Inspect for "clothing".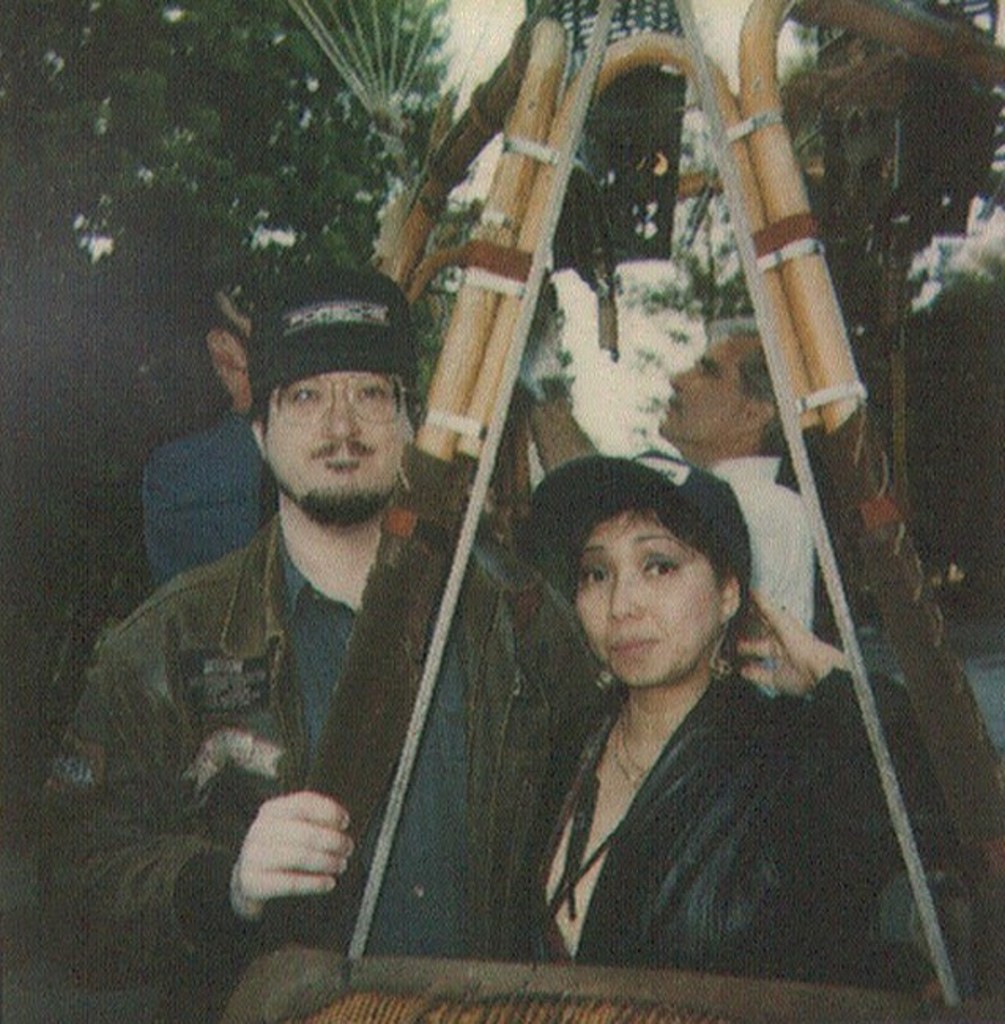
Inspection: <bbox>518, 668, 920, 939</bbox>.
